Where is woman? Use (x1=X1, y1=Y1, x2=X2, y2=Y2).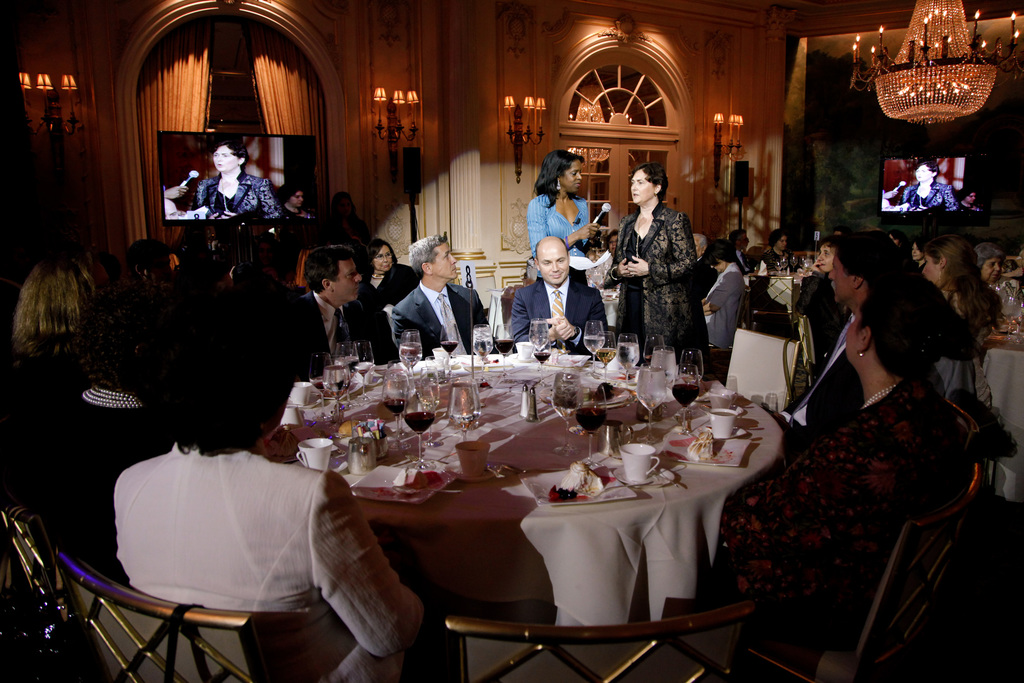
(x1=604, y1=227, x2=620, y2=267).
